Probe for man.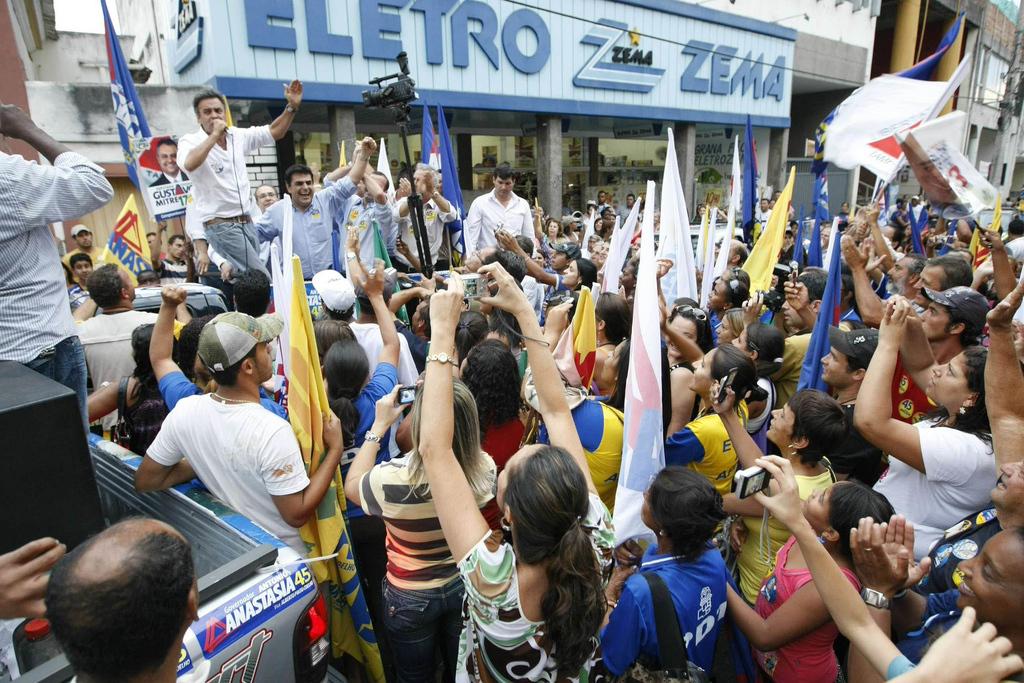
Probe result: bbox=[135, 308, 348, 555].
